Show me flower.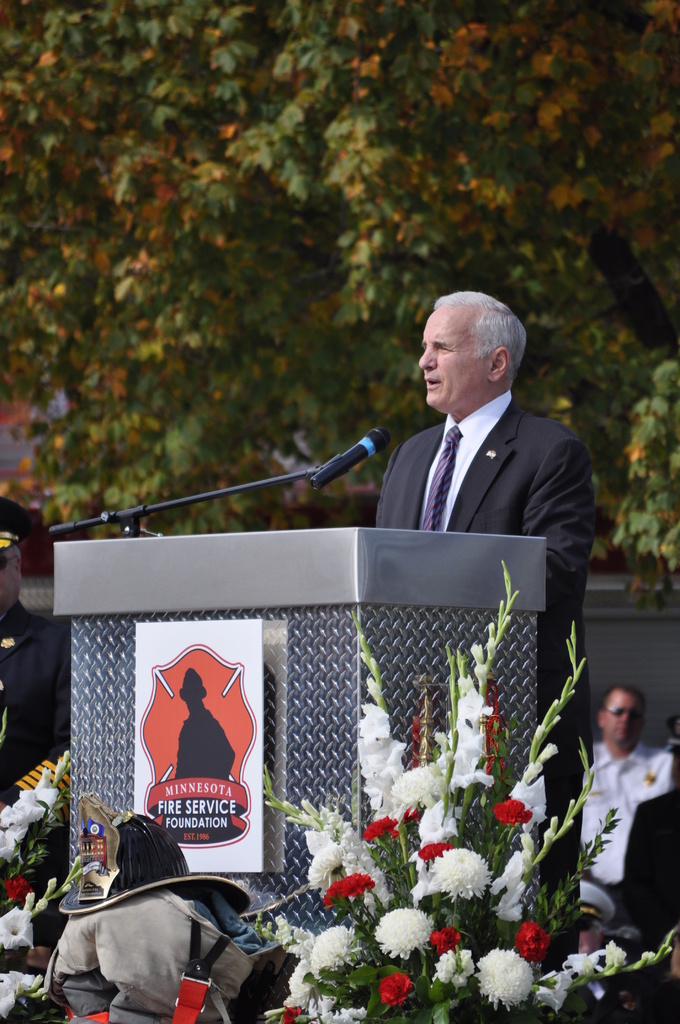
flower is here: <region>539, 947, 624, 1008</region>.
